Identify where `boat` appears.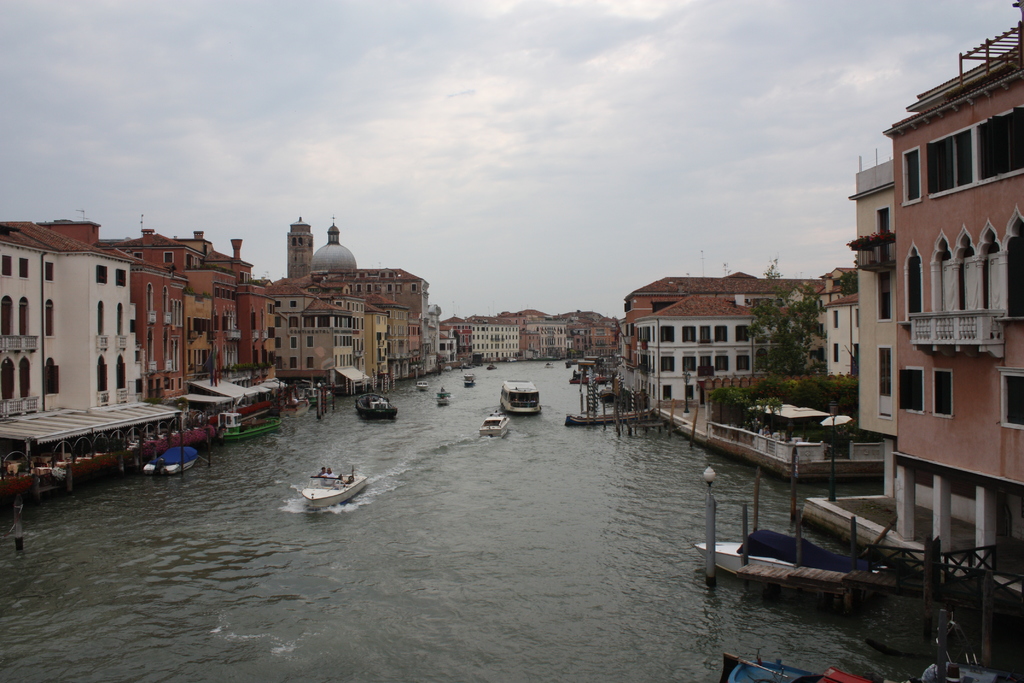
Appears at (left=286, top=463, right=374, bottom=516).
